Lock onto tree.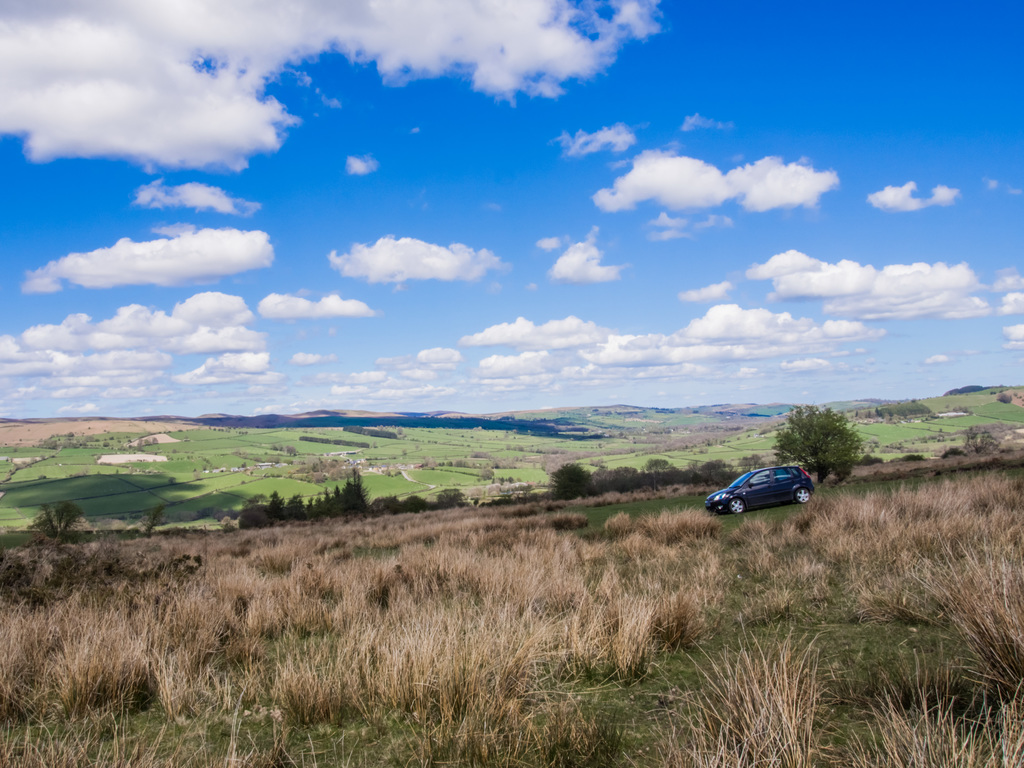
Locked: 168,475,174,487.
